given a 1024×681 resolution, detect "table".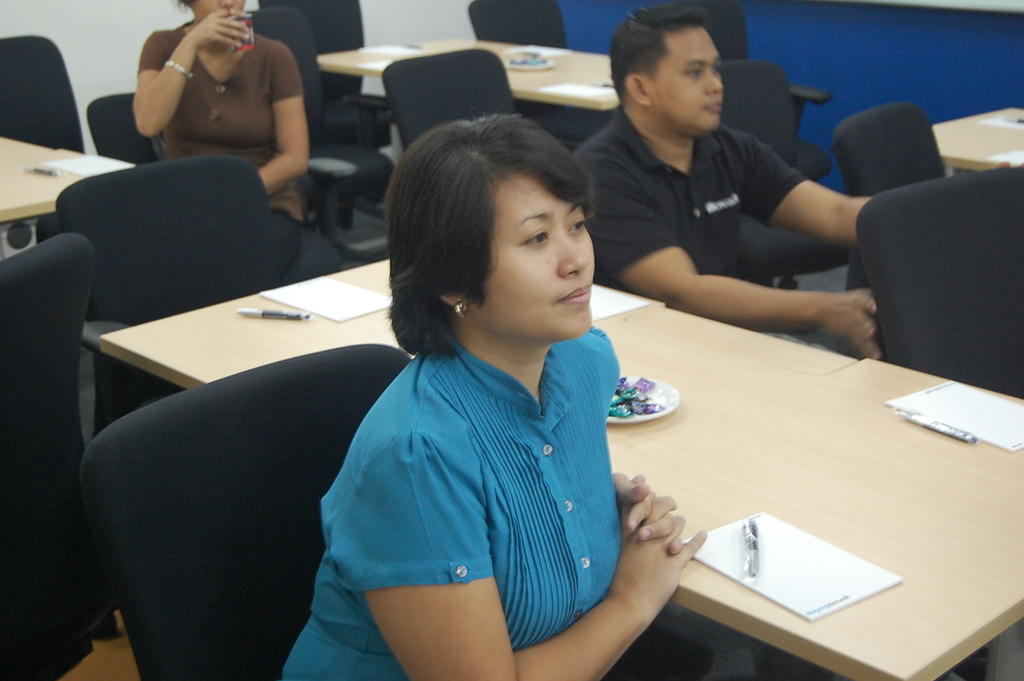
bbox=[315, 35, 626, 110].
